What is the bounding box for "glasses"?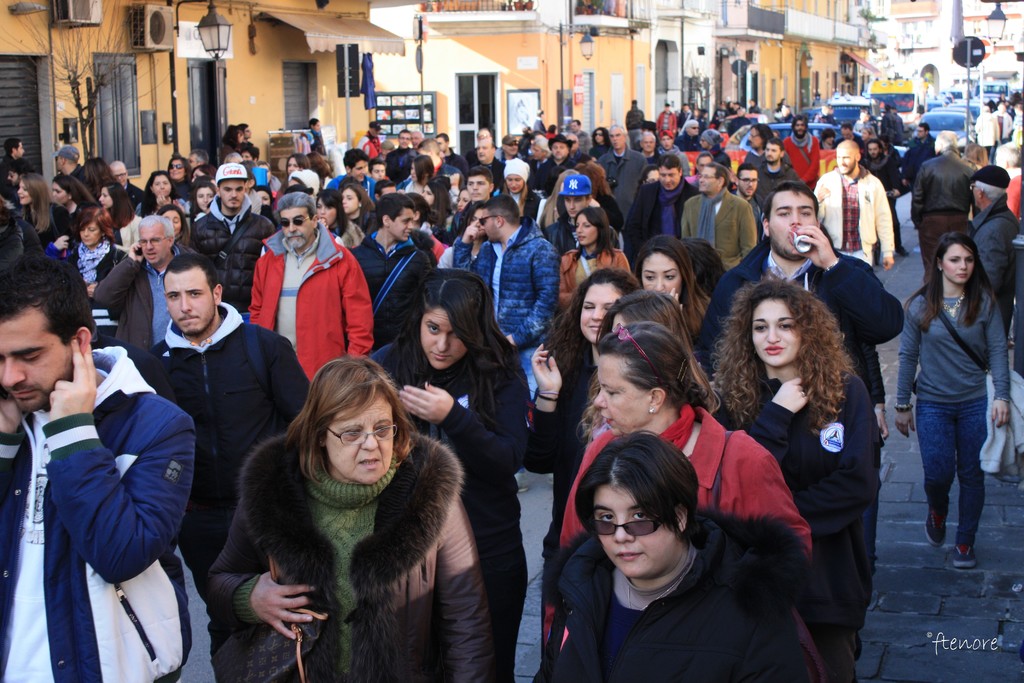
rect(700, 177, 719, 179).
